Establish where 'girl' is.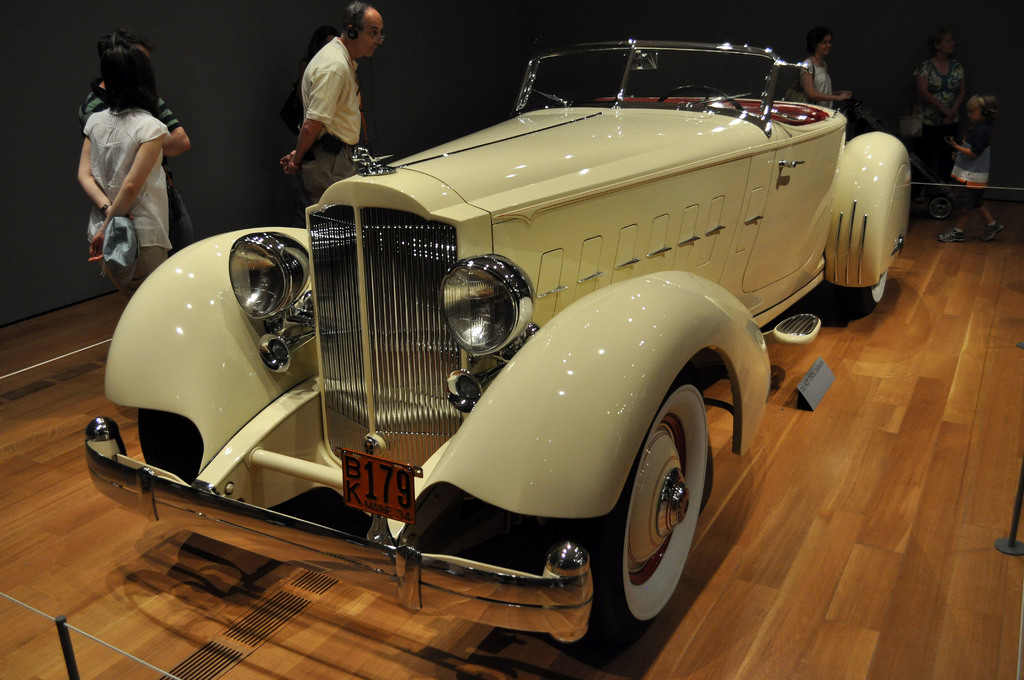
Established at x1=77, y1=46, x2=173, y2=301.
